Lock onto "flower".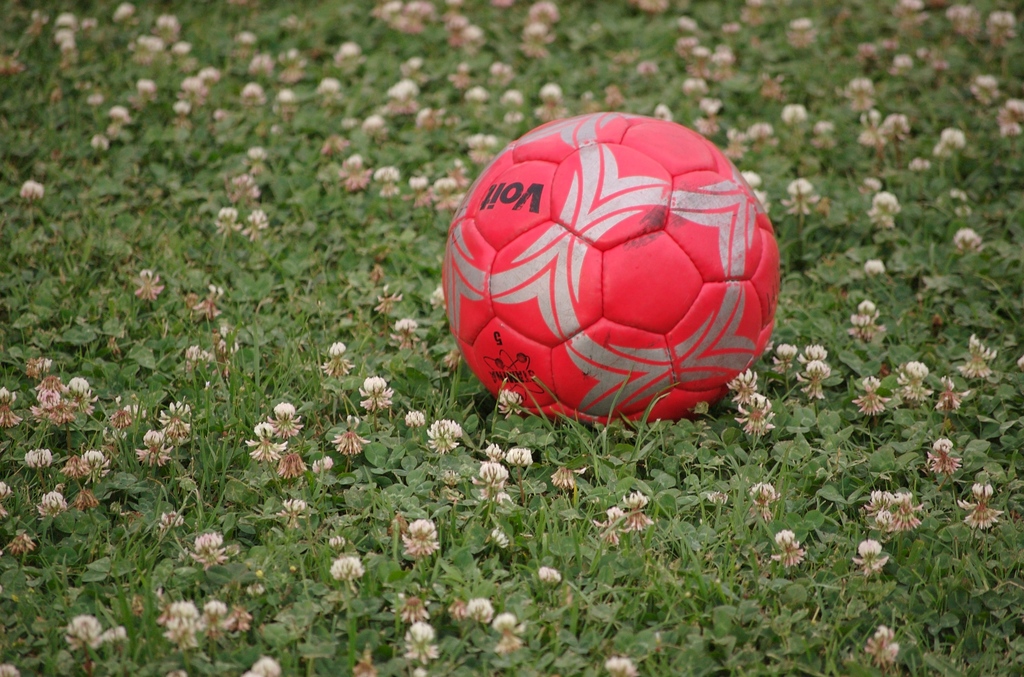
Locked: bbox(329, 557, 364, 578).
